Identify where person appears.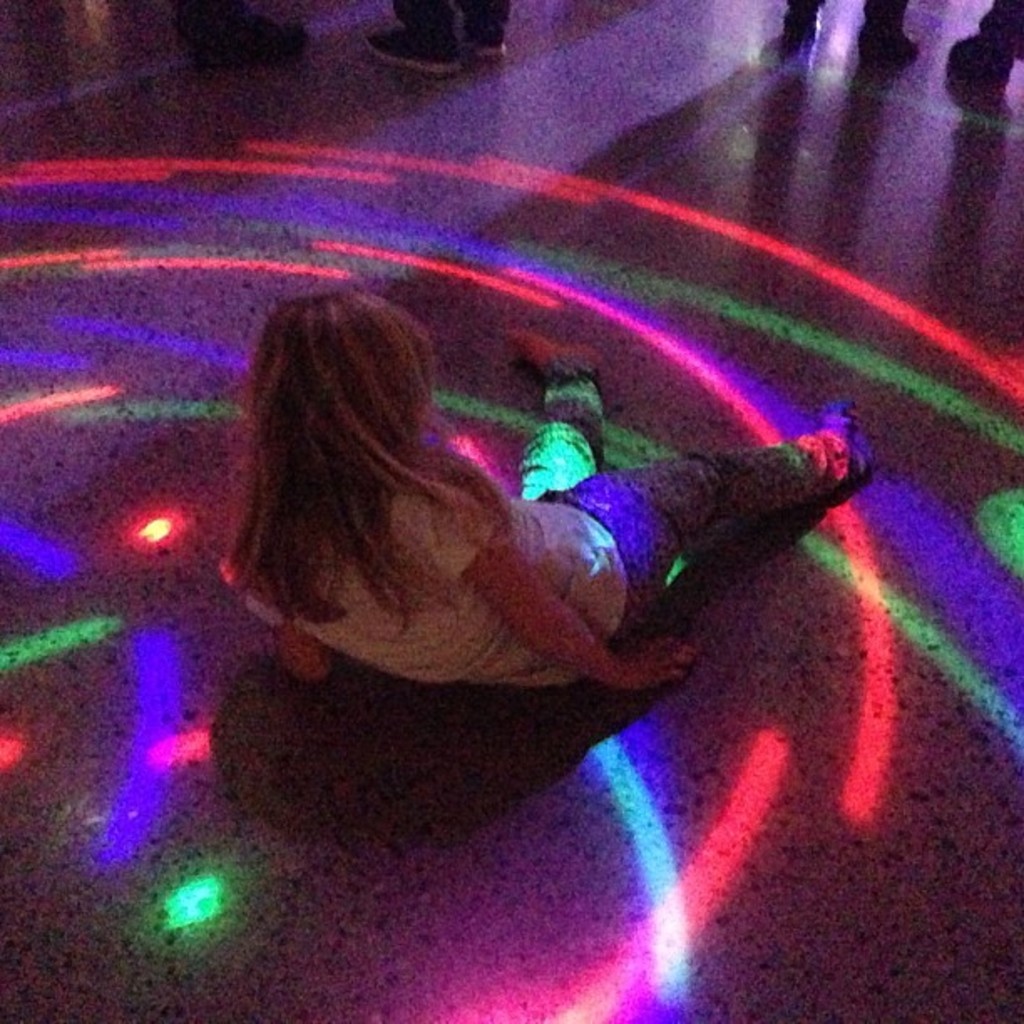
Appears at BBox(204, 294, 860, 771).
